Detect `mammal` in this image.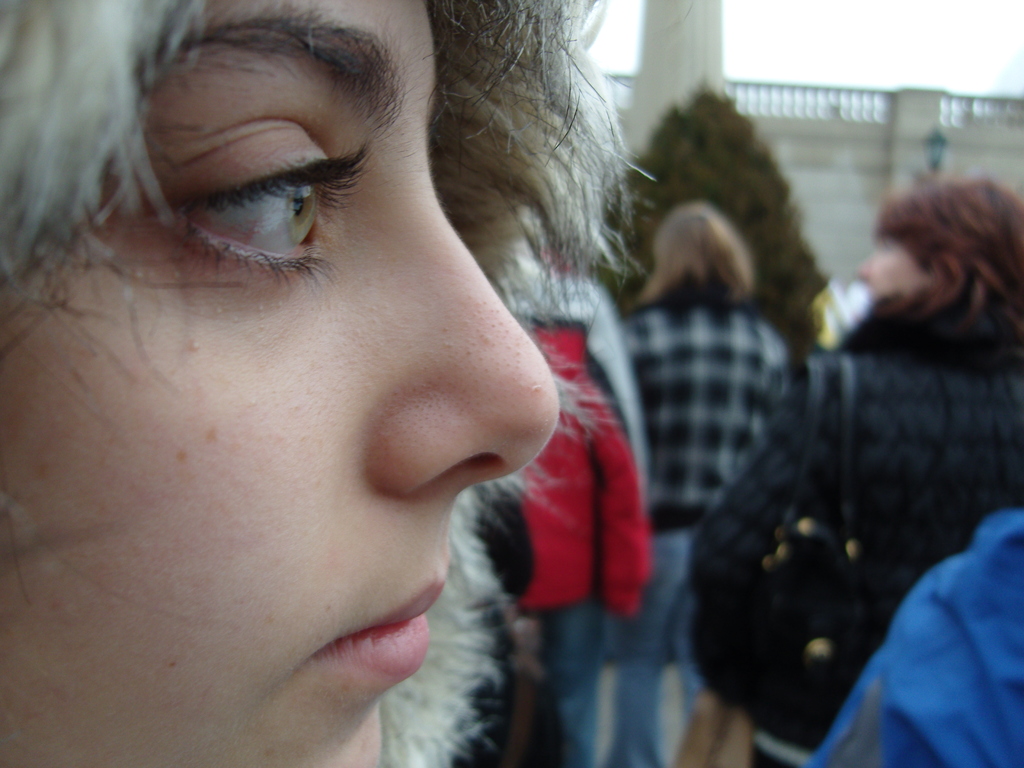
Detection: rect(2, 0, 652, 767).
